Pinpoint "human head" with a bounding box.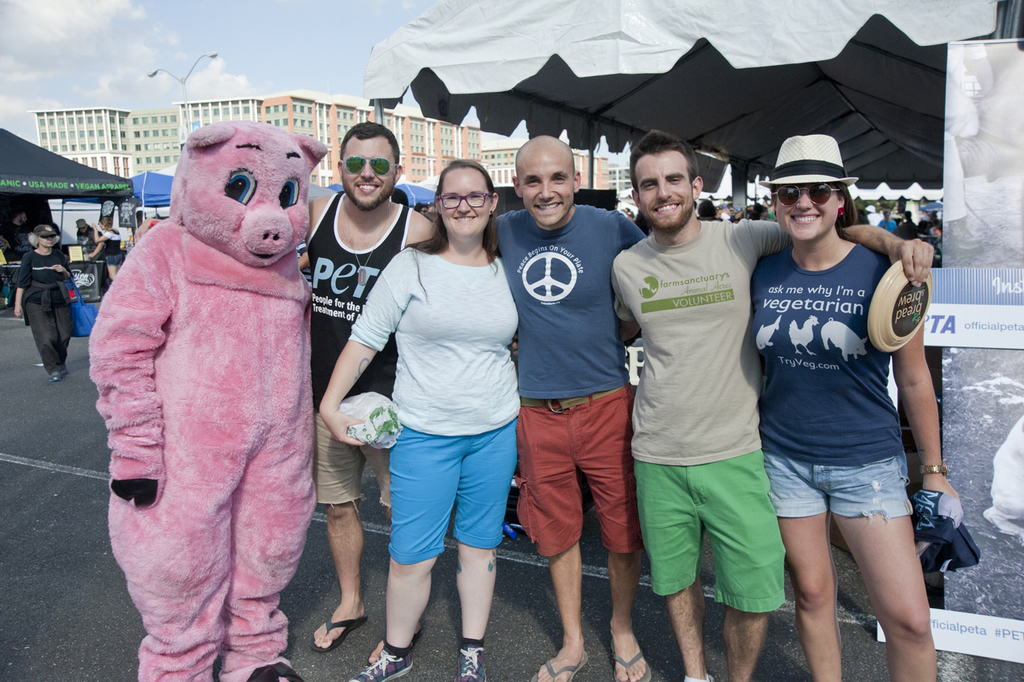
(left=747, top=198, right=769, bottom=218).
